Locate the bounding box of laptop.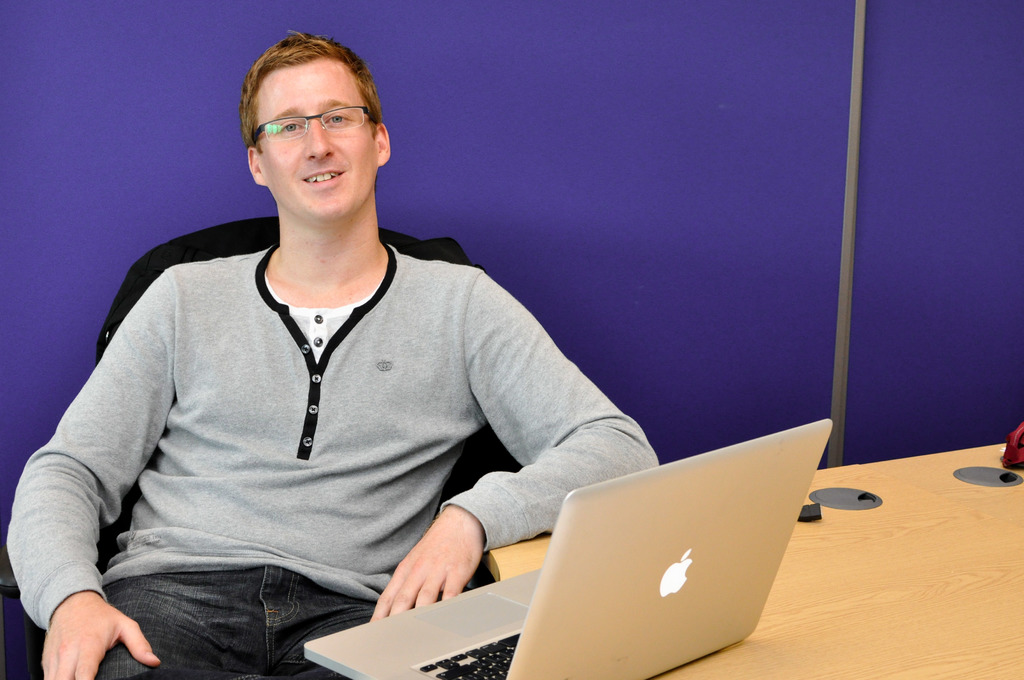
Bounding box: left=304, top=412, right=829, bottom=679.
